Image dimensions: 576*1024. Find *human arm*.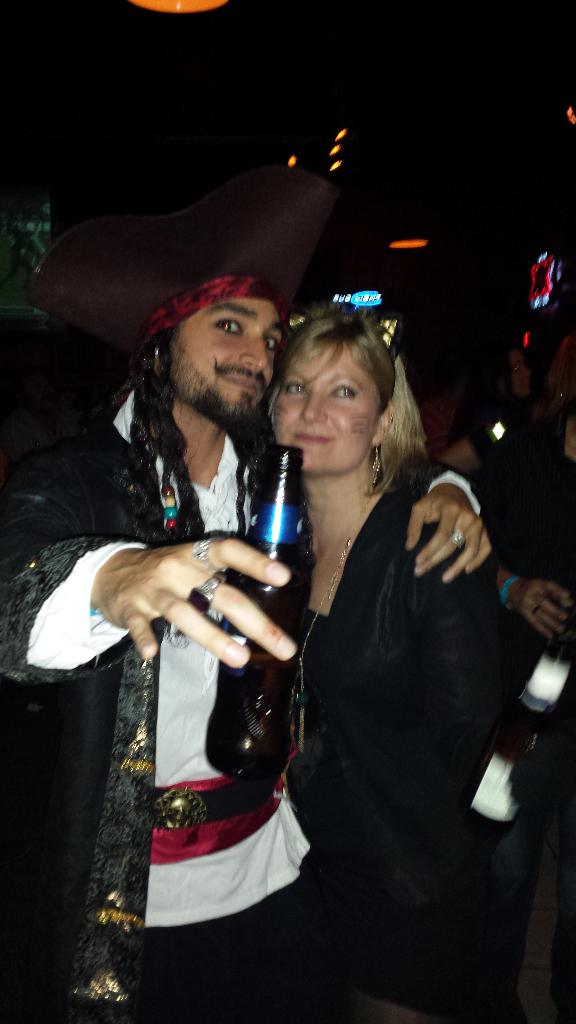
[385, 452, 519, 579].
